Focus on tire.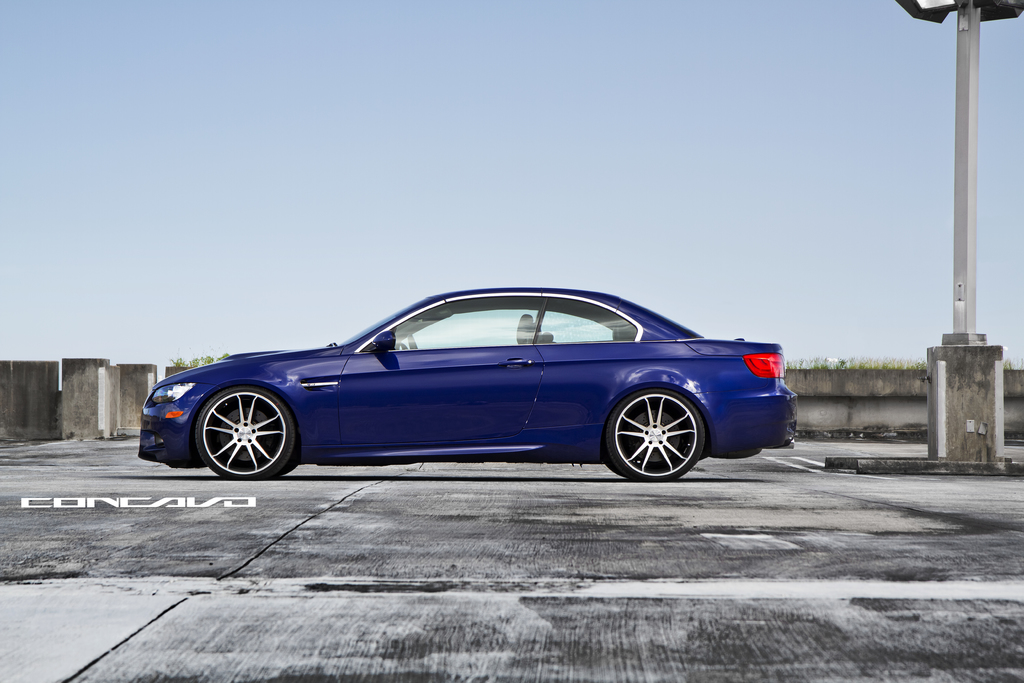
Focused at locate(608, 389, 708, 479).
